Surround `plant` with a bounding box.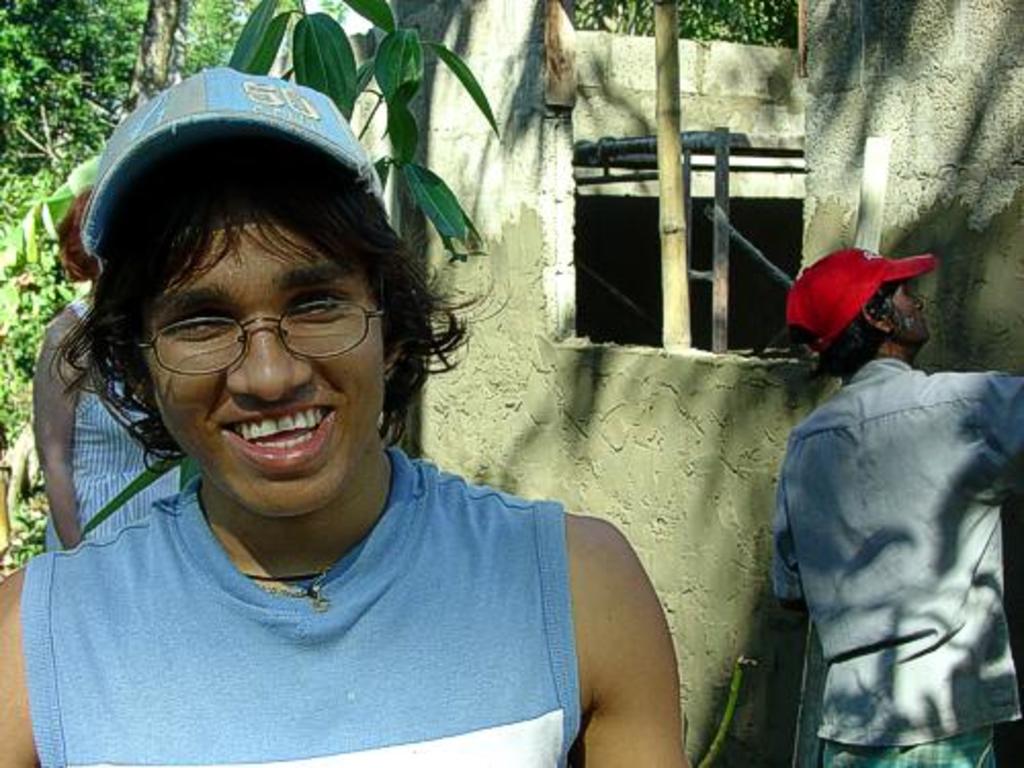
bbox(225, 0, 498, 264).
